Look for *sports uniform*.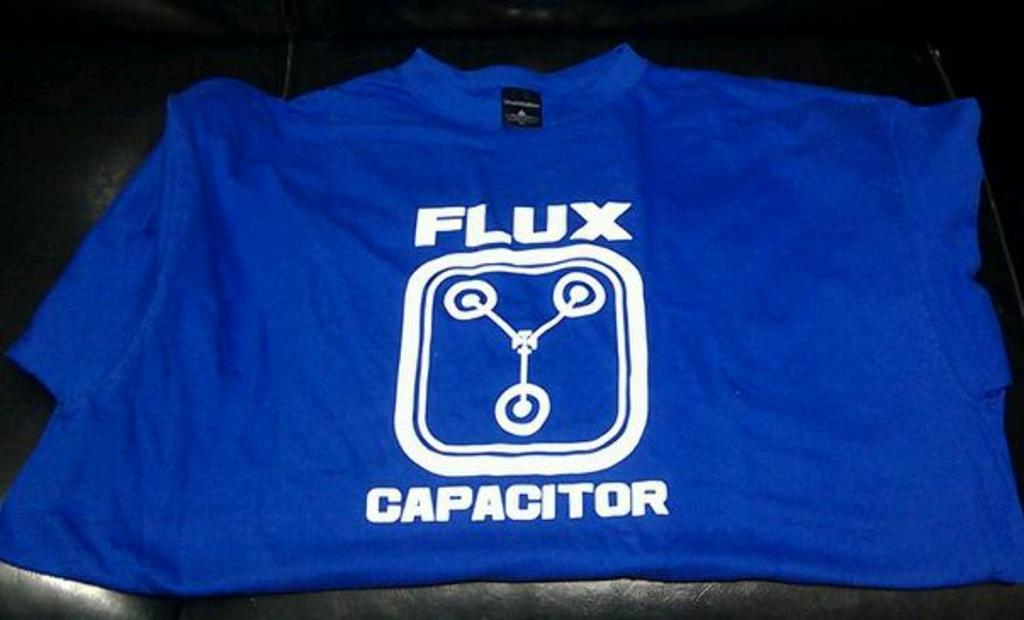
Found: 0:41:1022:613.
